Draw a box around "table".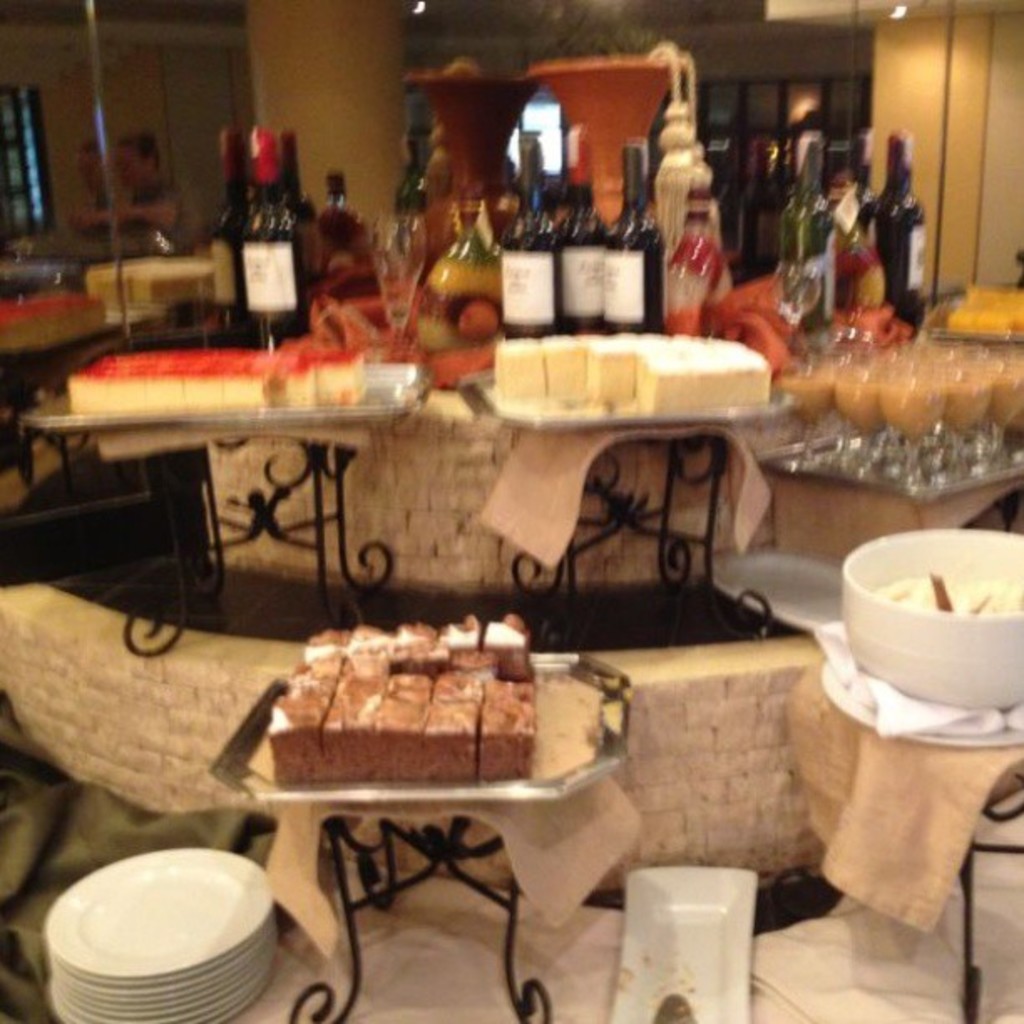
[453,370,808,658].
